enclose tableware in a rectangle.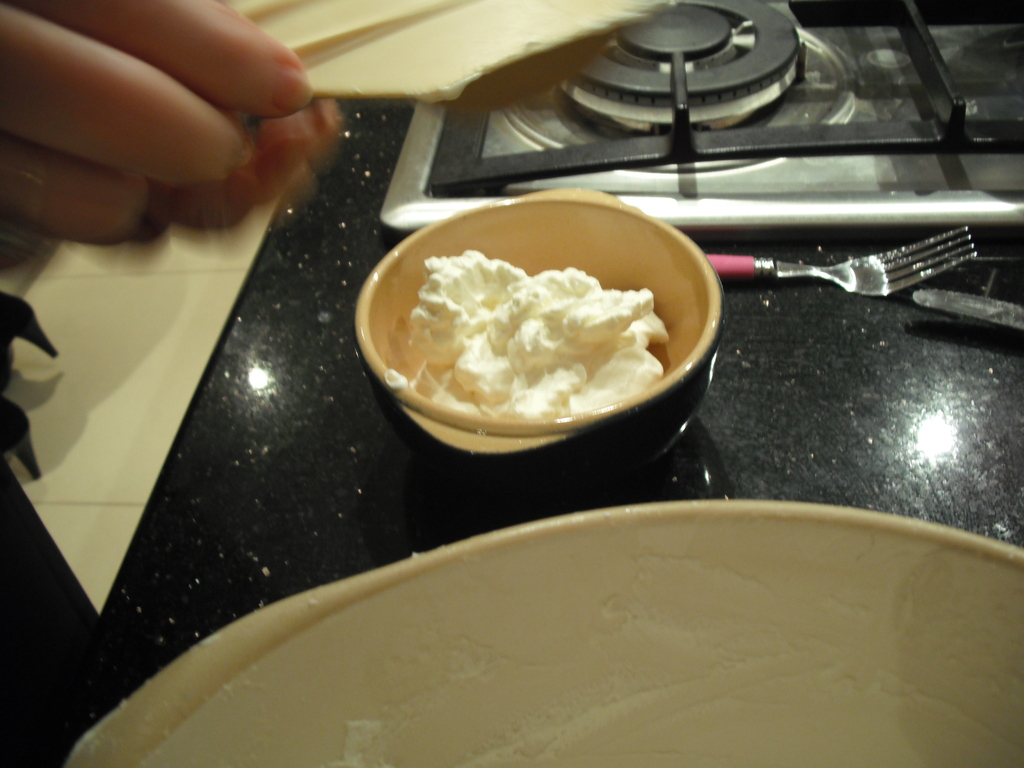
bbox=[65, 495, 1023, 767].
